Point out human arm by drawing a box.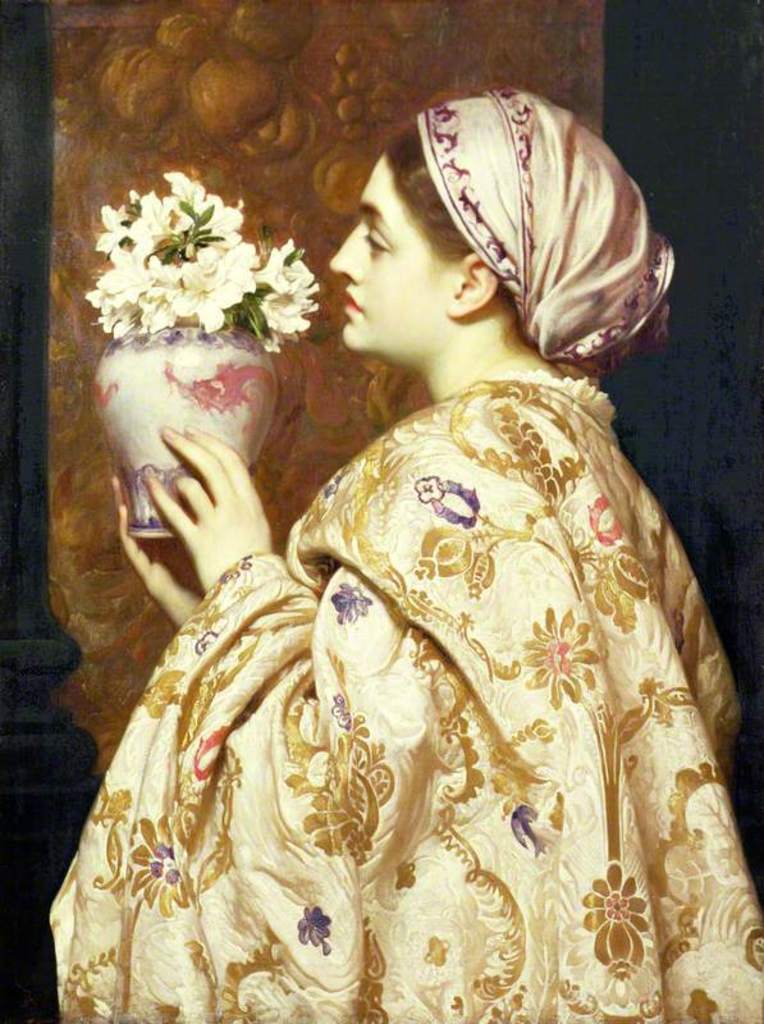
bbox=(138, 410, 290, 598).
